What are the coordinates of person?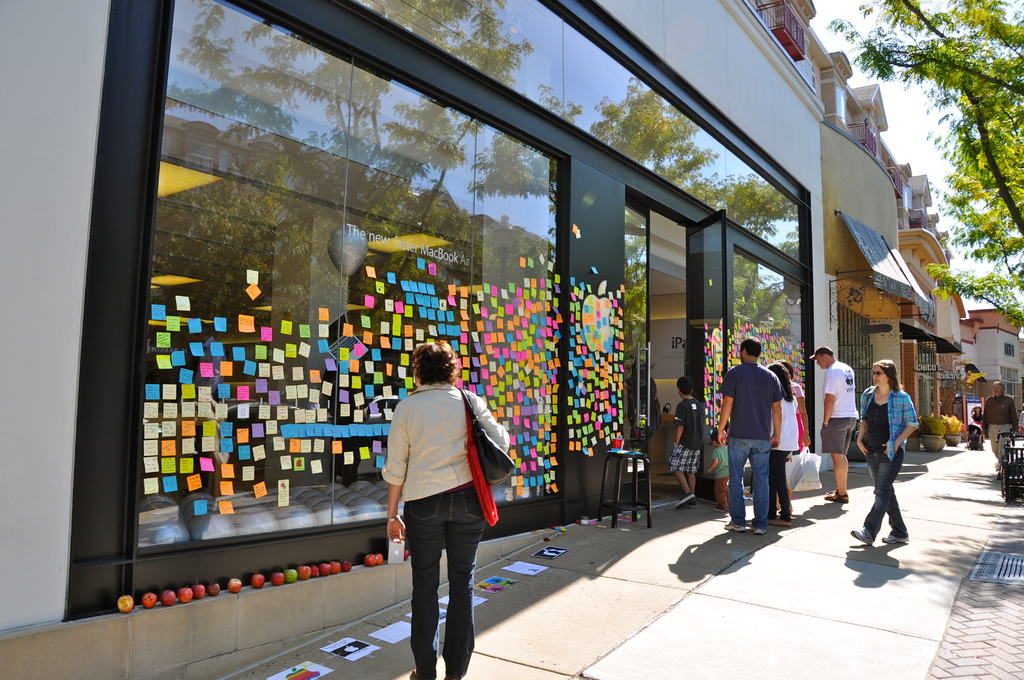
bbox=[388, 346, 508, 679].
